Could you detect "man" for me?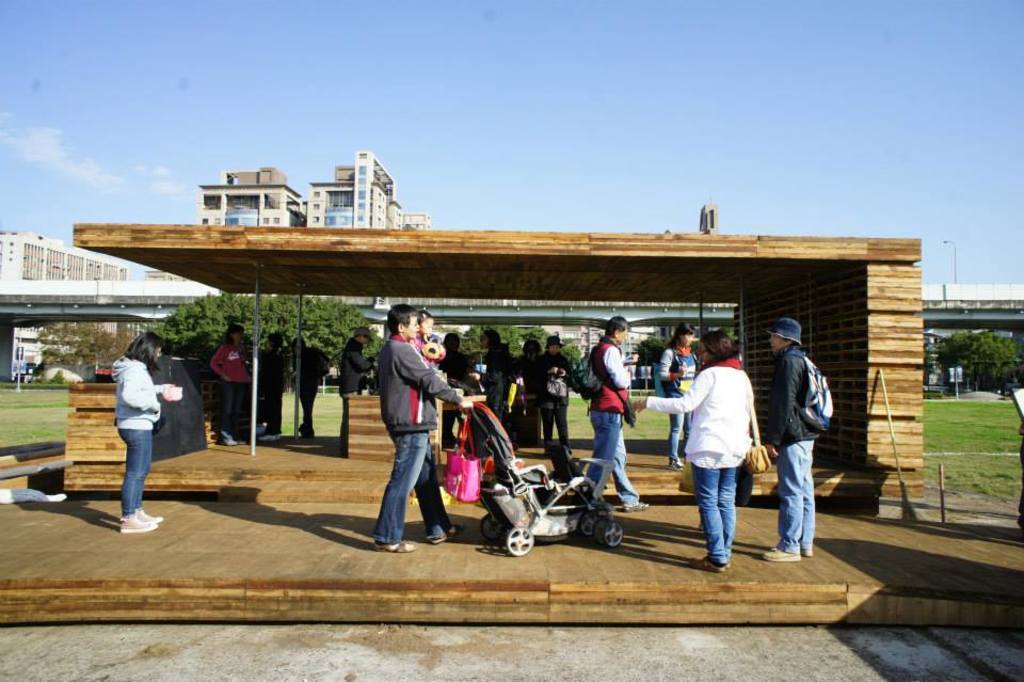
Detection result: region(373, 304, 469, 558).
